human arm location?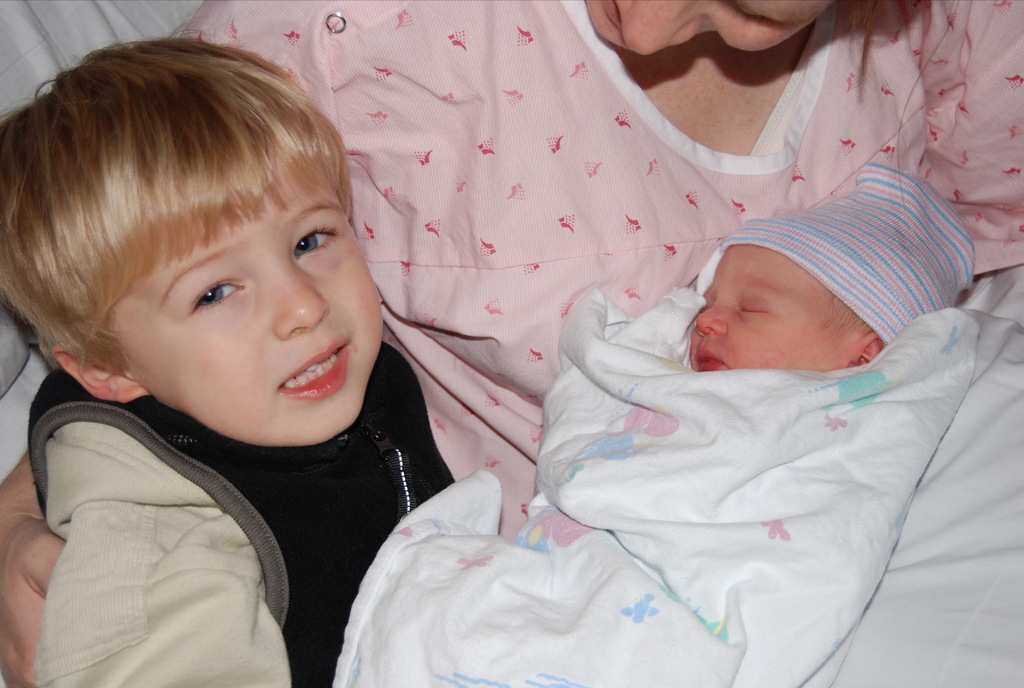
BBox(64, 407, 262, 687)
